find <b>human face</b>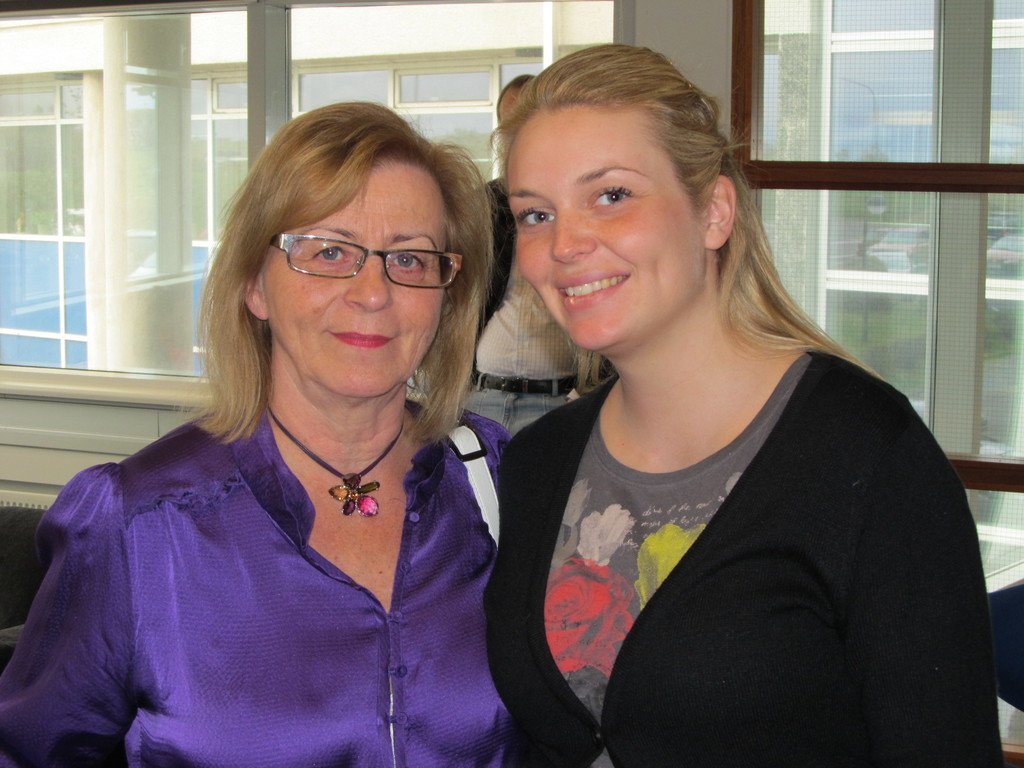
(left=267, top=158, right=449, bottom=400)
